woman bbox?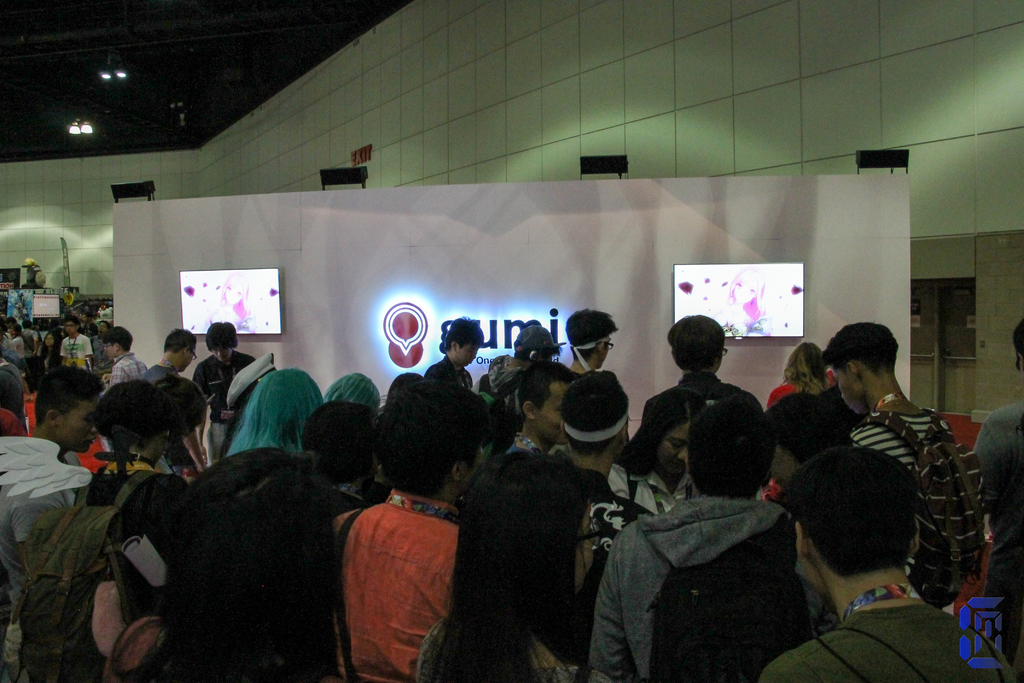
region(762, 336, 832, 500)
